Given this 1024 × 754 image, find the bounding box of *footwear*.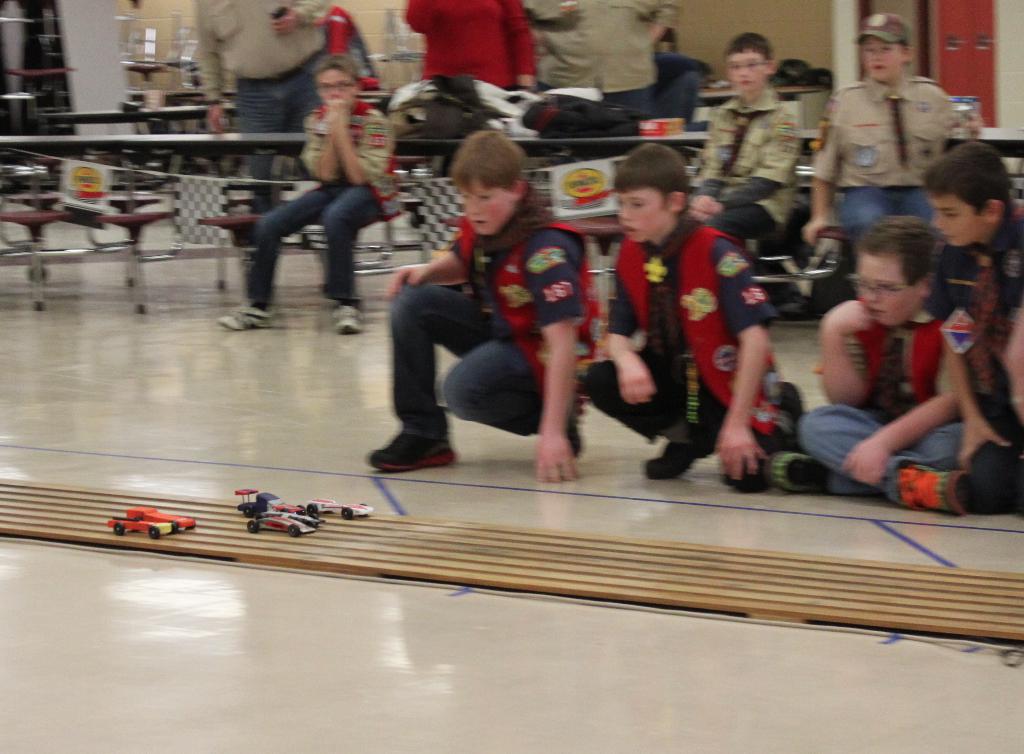
[x1=368, y1=429, x2=462, y2=472].
